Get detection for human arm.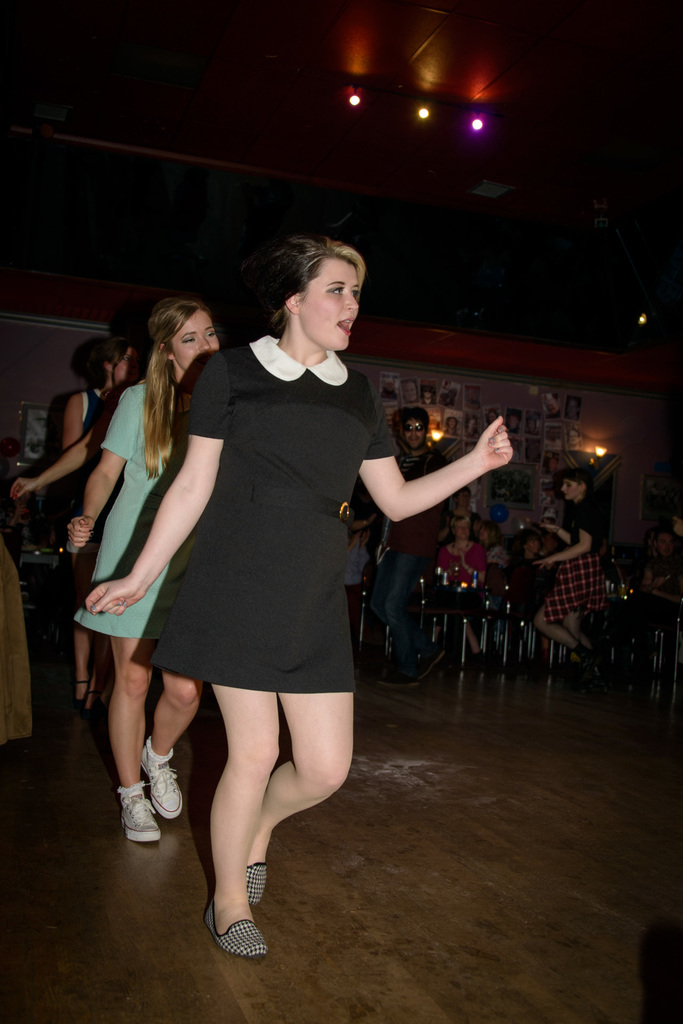
Detection: bbox=[80, 370, 211, 609].
